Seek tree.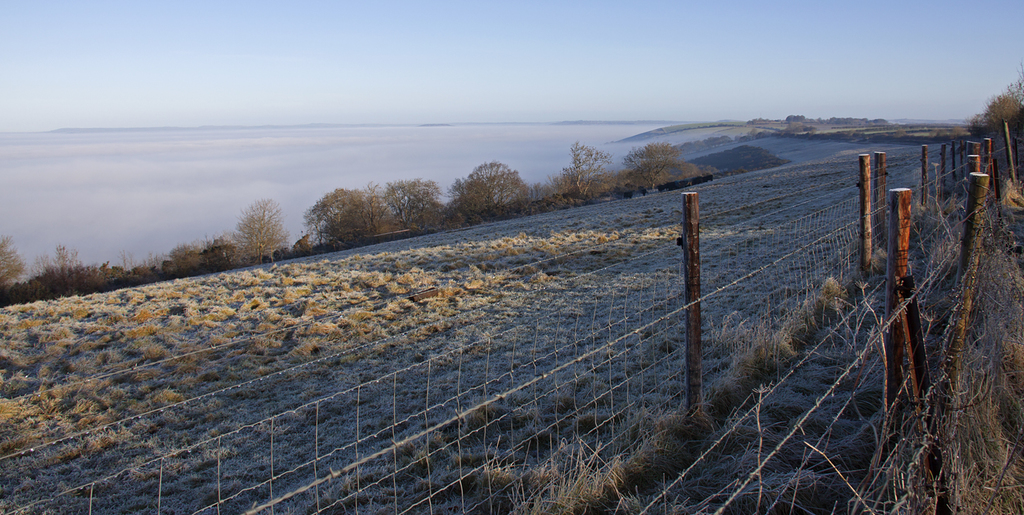
<region>442, 156, 534, 220</region>.
